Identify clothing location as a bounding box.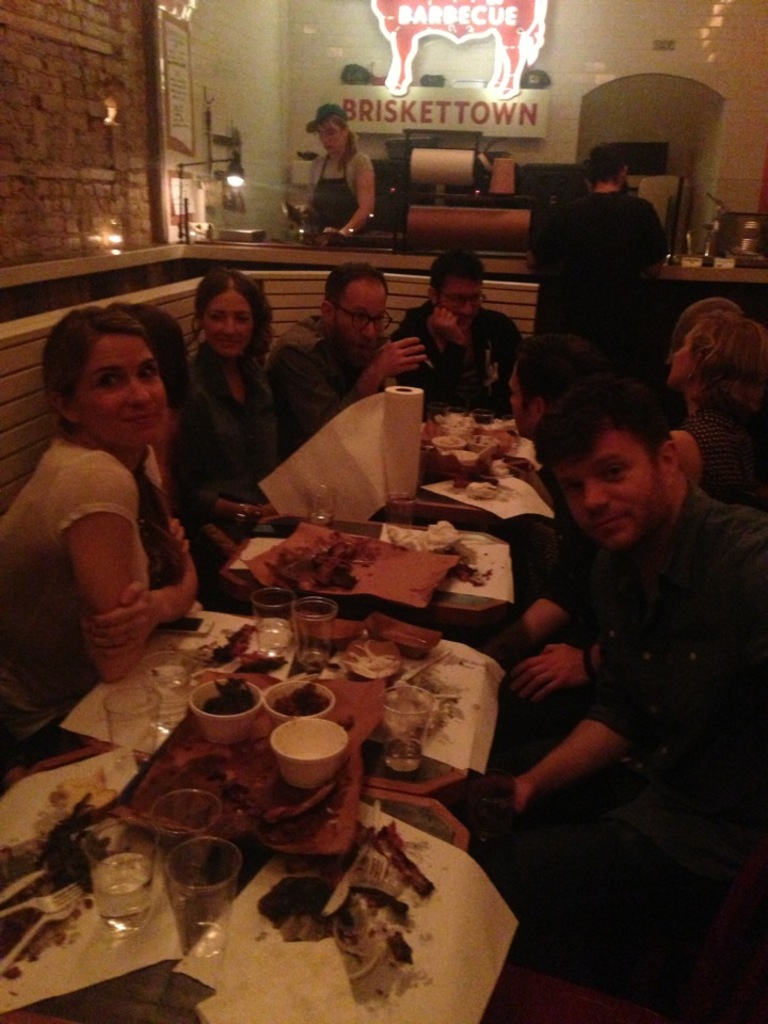
crop(269, 309, 359, 451).
